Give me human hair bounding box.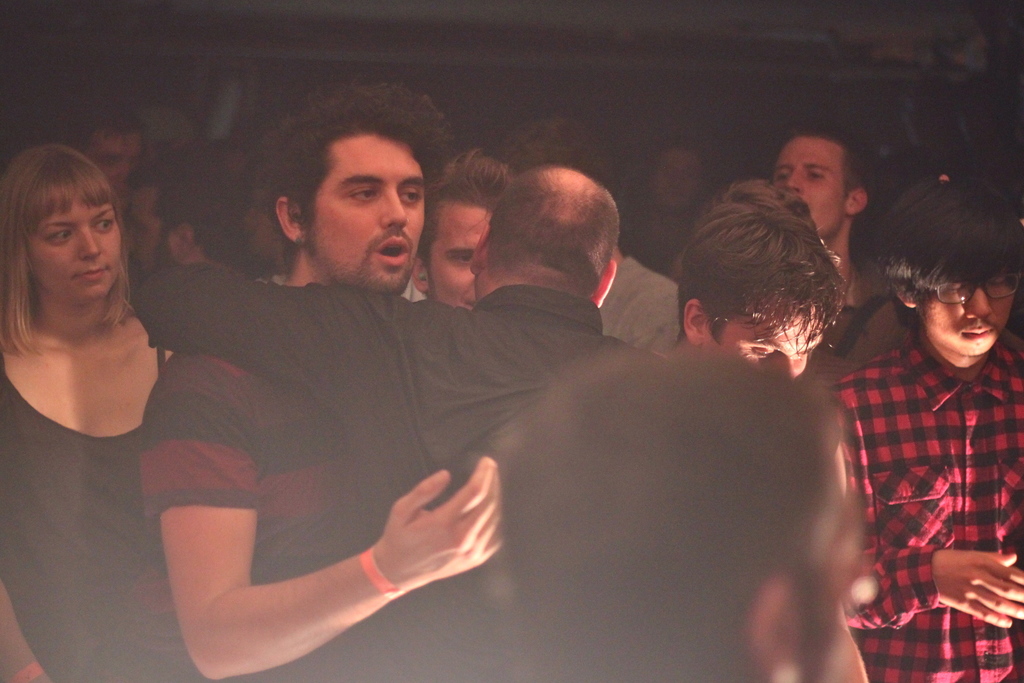
{"x1": 118, "y1": 143, "x2": 243, "y2": 263}.
